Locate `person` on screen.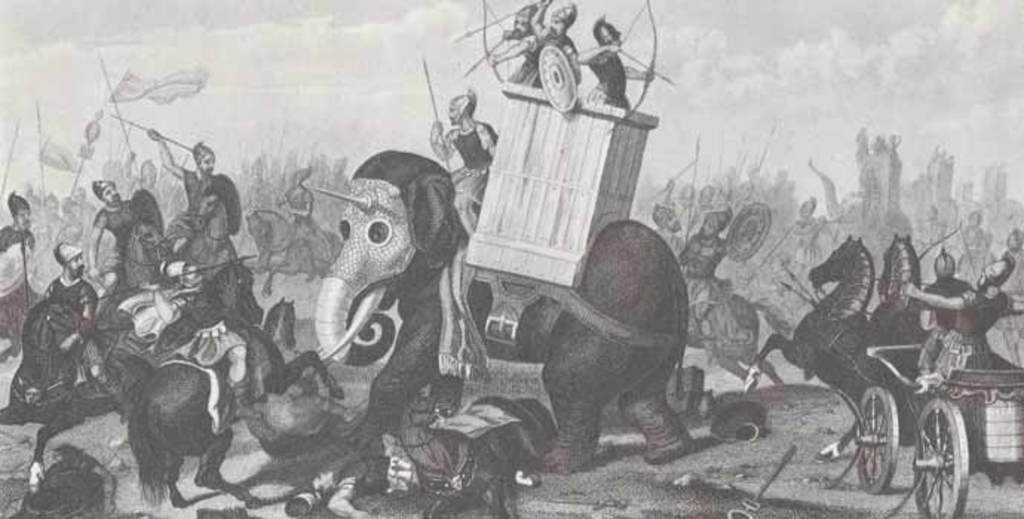
On screen at {"left": 426, "top": 90, "right": 491, "bottom": 246}.
